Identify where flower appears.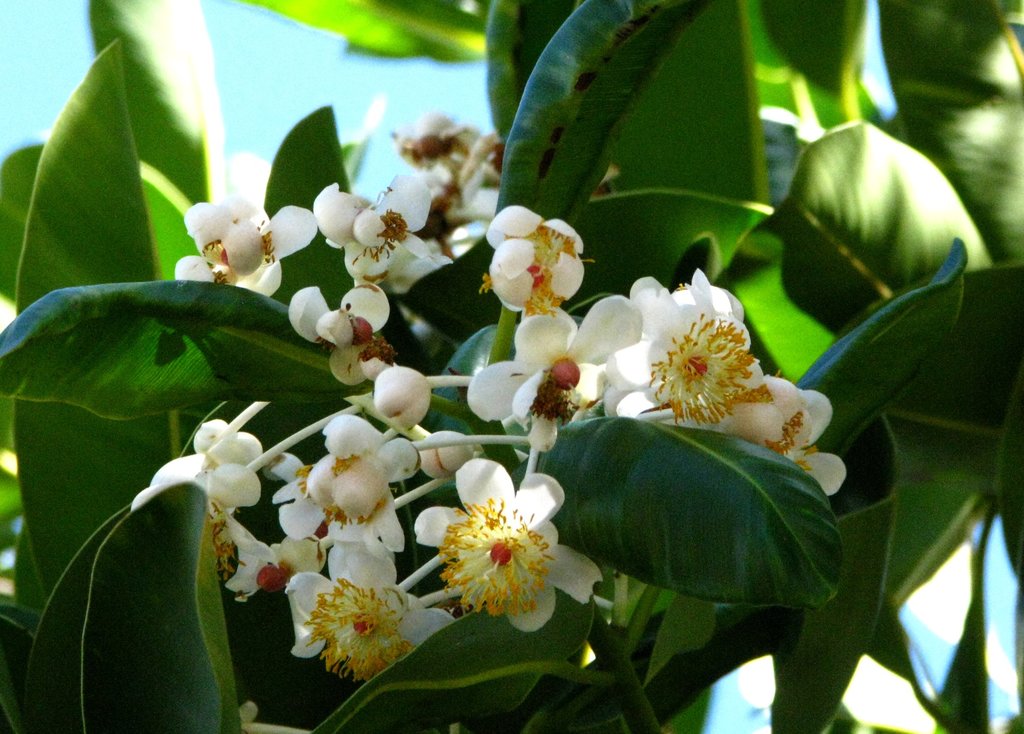
Appears at select_region(488, 207, 585, 317).
